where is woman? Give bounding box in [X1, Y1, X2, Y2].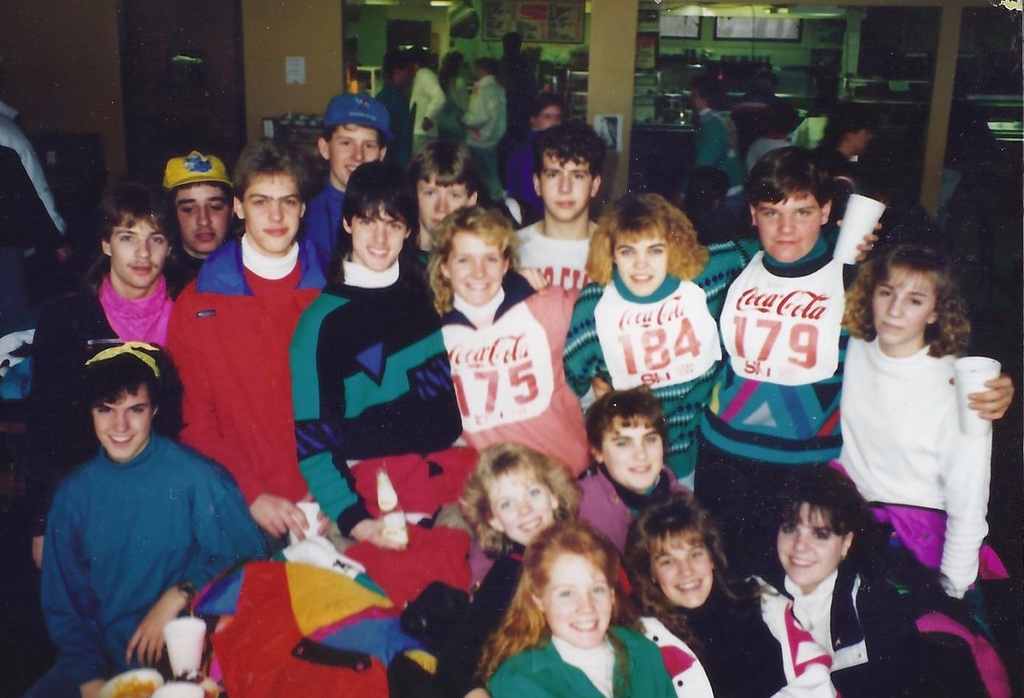
[425, 197, 581, 484].
